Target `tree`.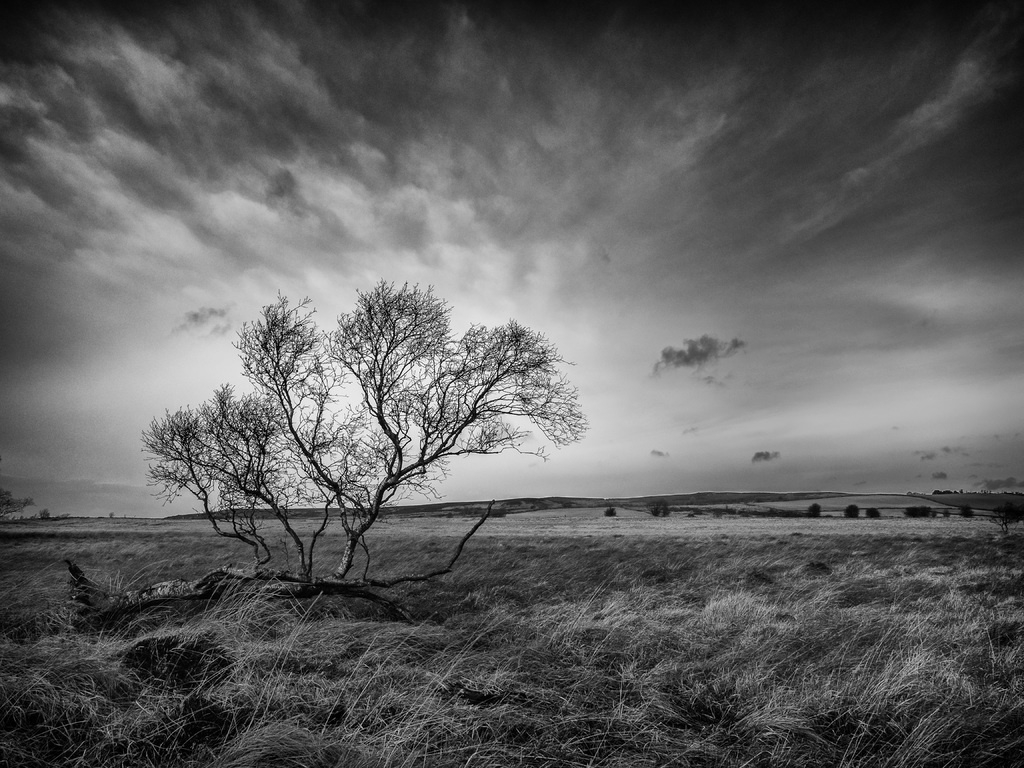
Target region: l=159, t=256, r=575, b=594.
